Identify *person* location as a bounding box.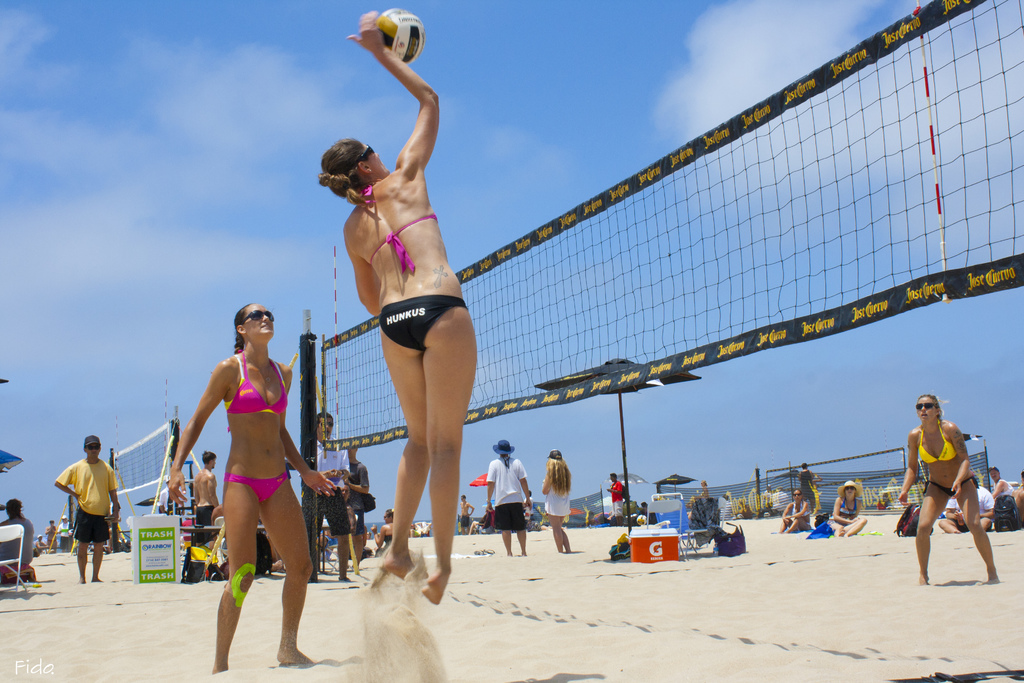
pyautogui.locateOnScreen(483, 439, 538, 550).
